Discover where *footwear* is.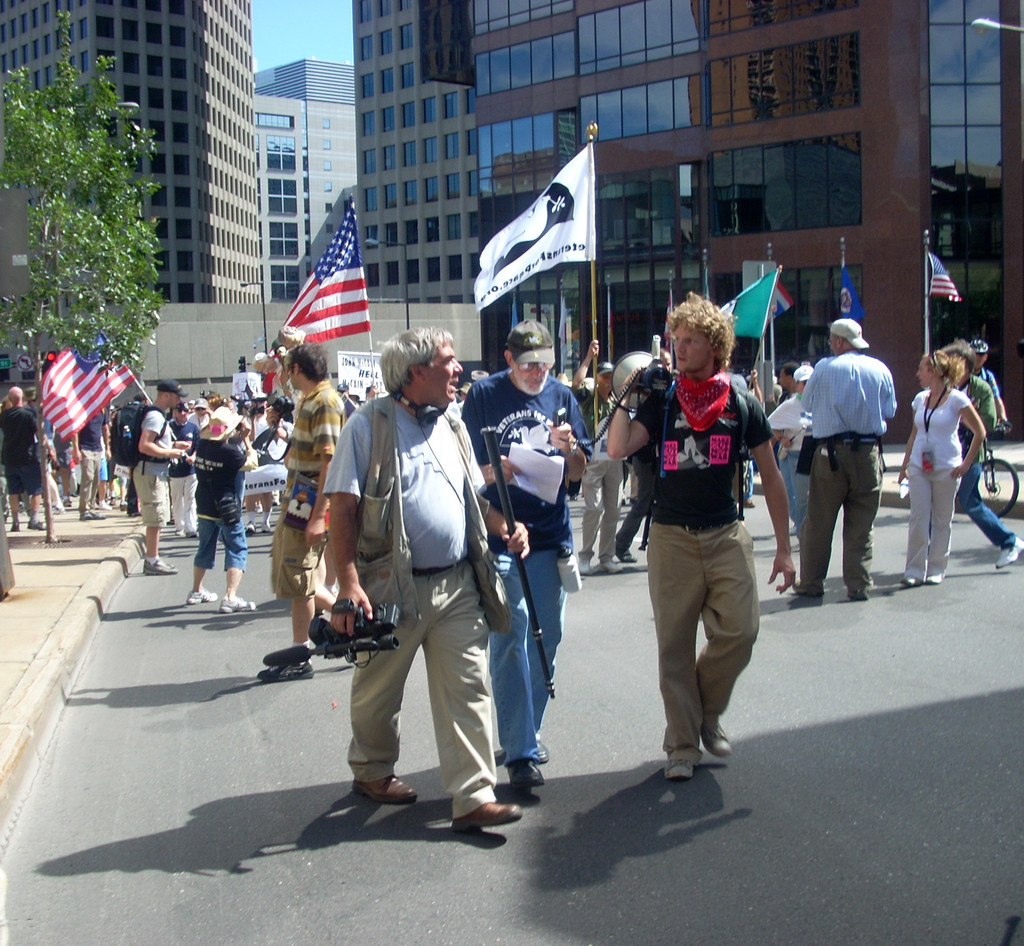
Discovered at bbox=(246, 521, 256, 536).
